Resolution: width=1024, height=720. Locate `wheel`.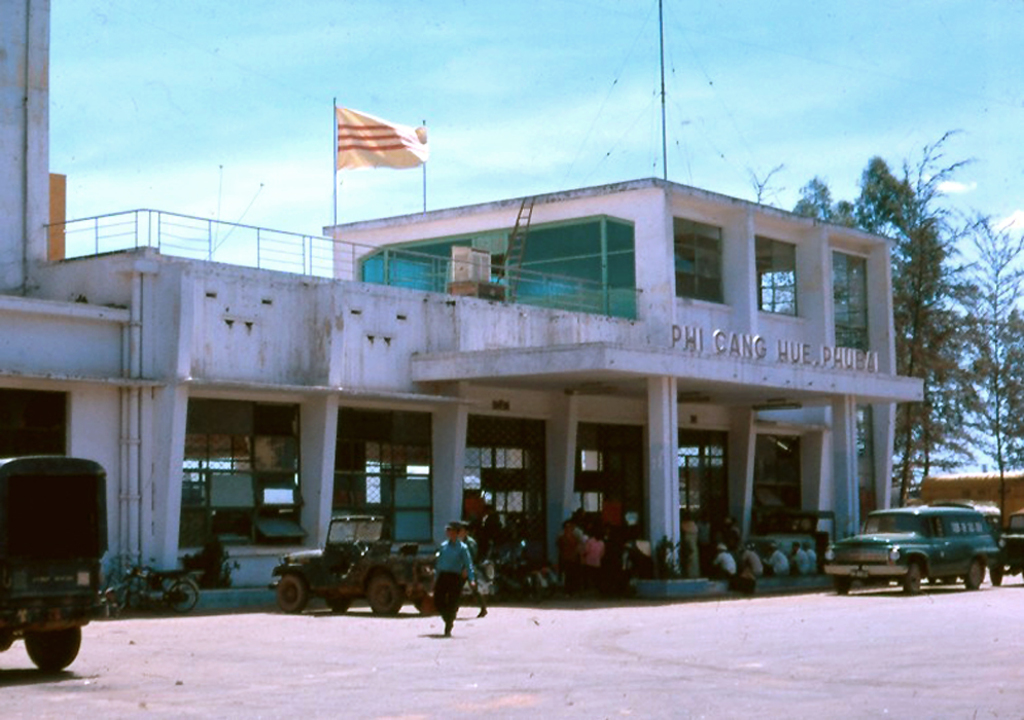
bbox=[938, 576, 960, 588].
